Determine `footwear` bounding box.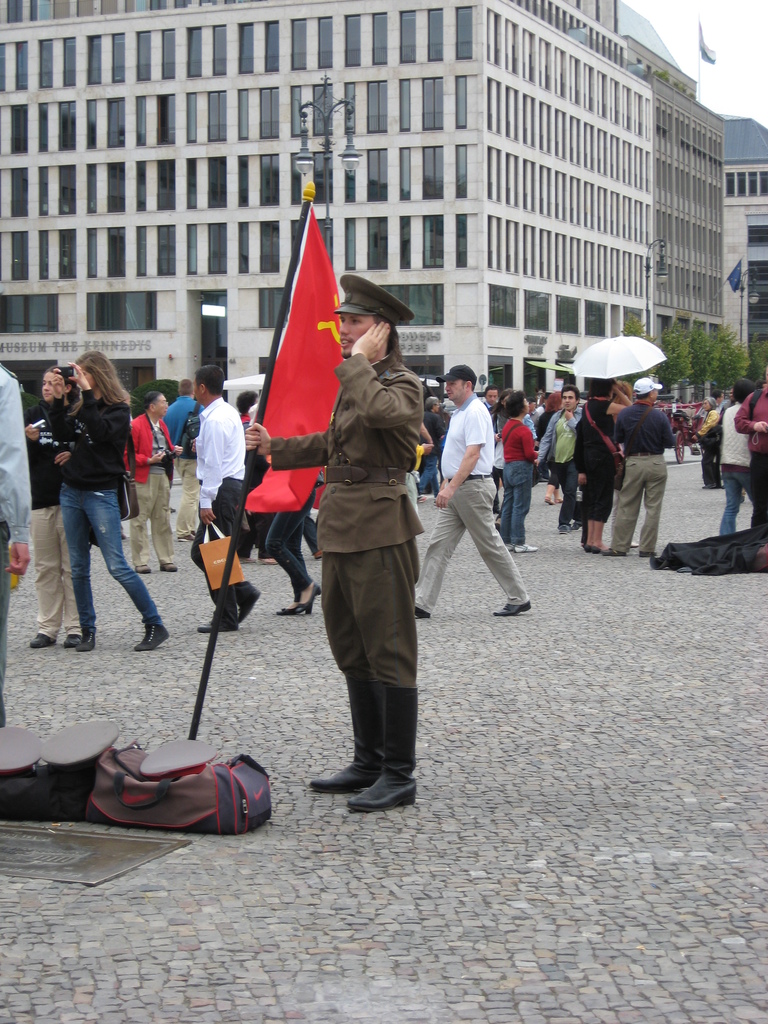
Determined: region(524, 545, 536, 550).
